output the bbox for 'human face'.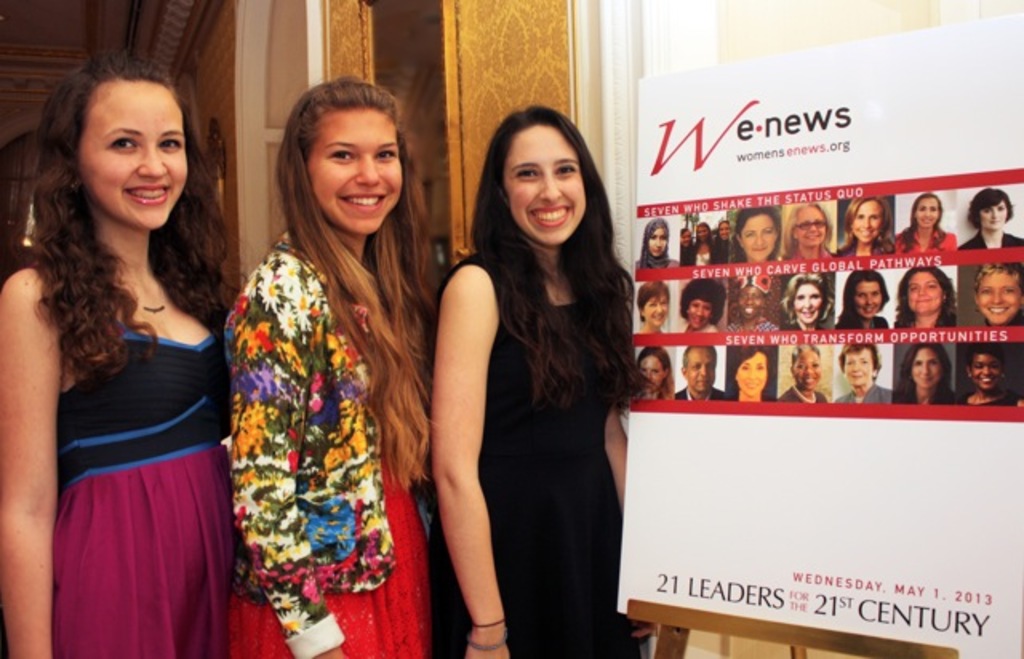
640 355 664 393.
